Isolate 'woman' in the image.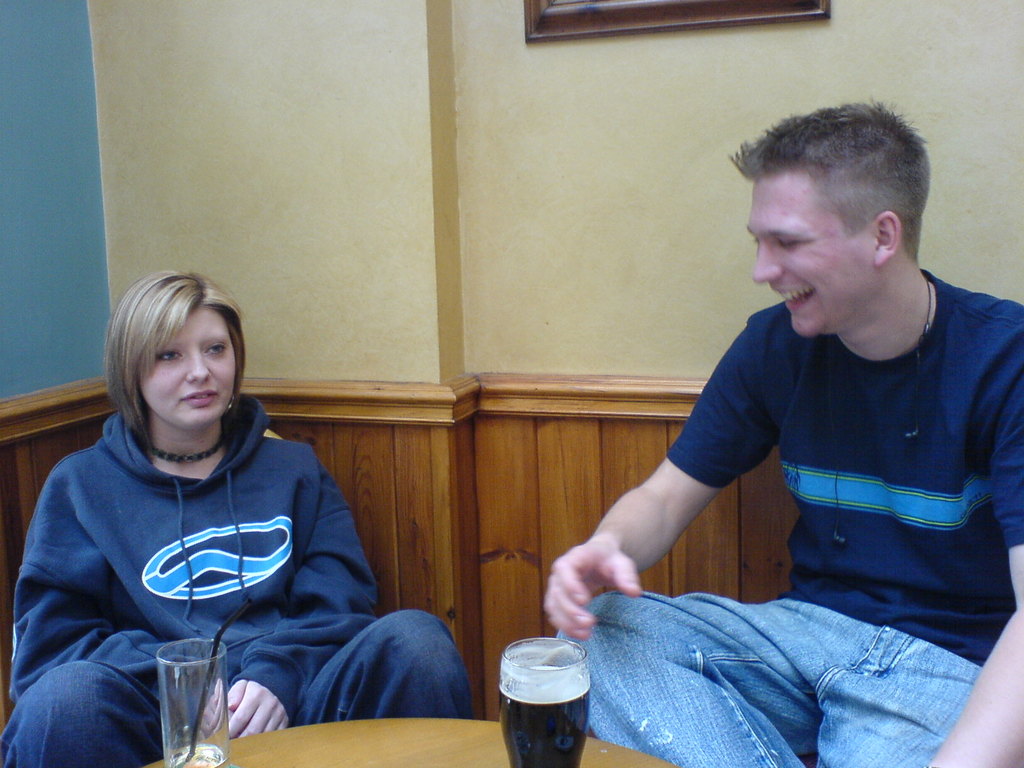
Isolated region: [left=26, top=241, right=438, bottom=757].
